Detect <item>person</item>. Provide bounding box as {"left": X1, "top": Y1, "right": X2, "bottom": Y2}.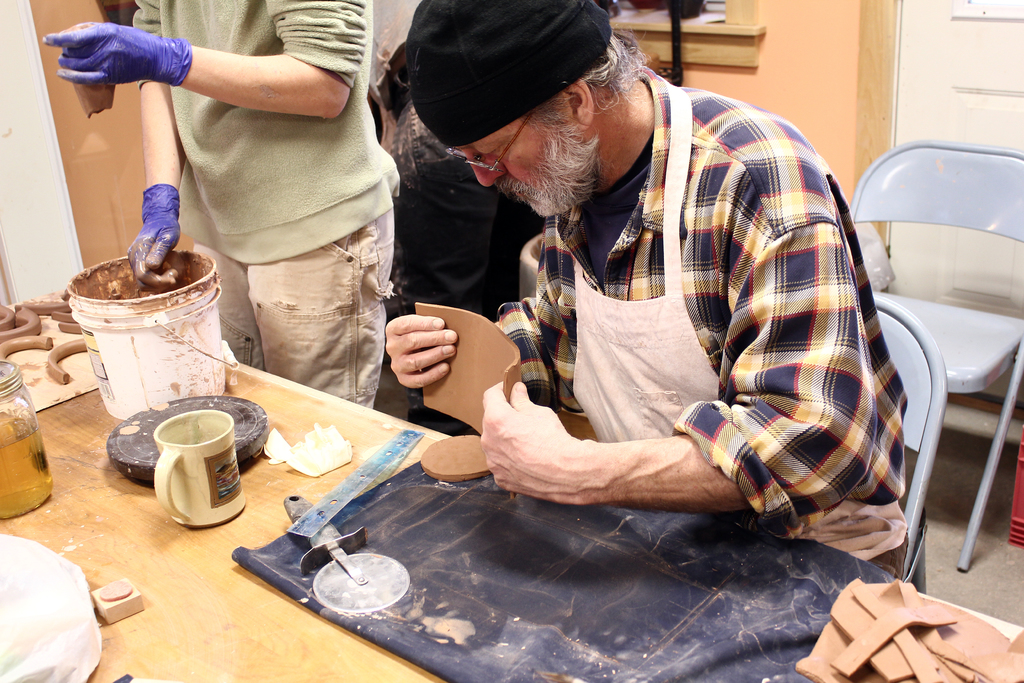
{"left": 401, "top": 6, "right": 913, "bottom": 572}.
